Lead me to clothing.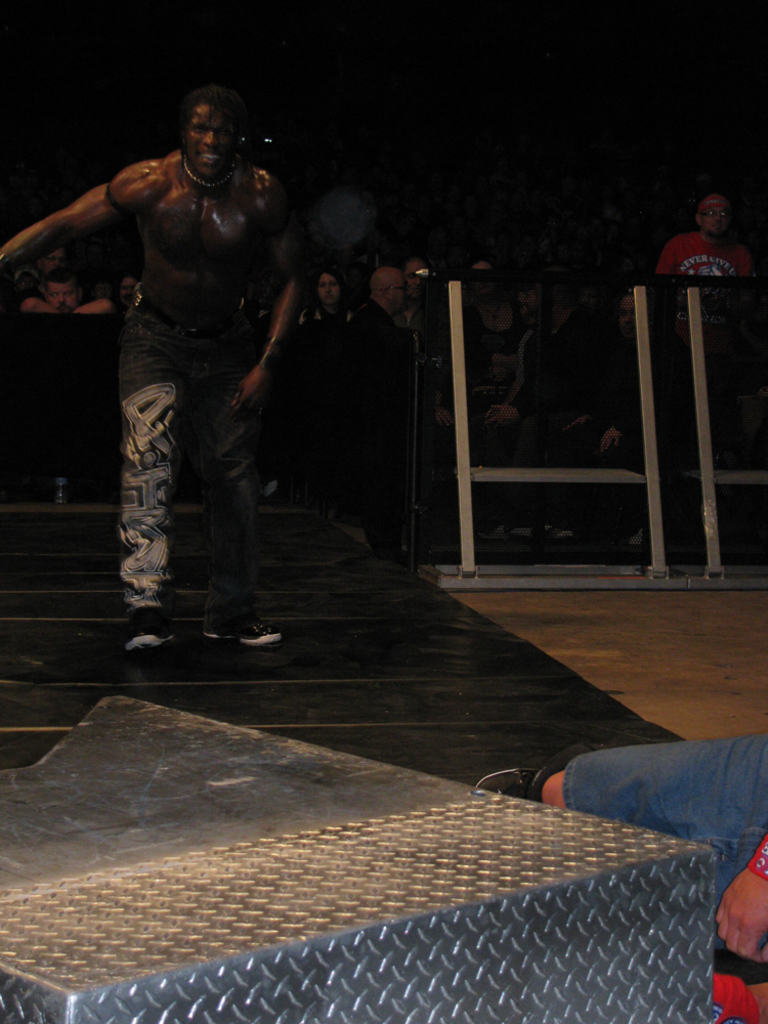
Lead to 122/296/250/613.
